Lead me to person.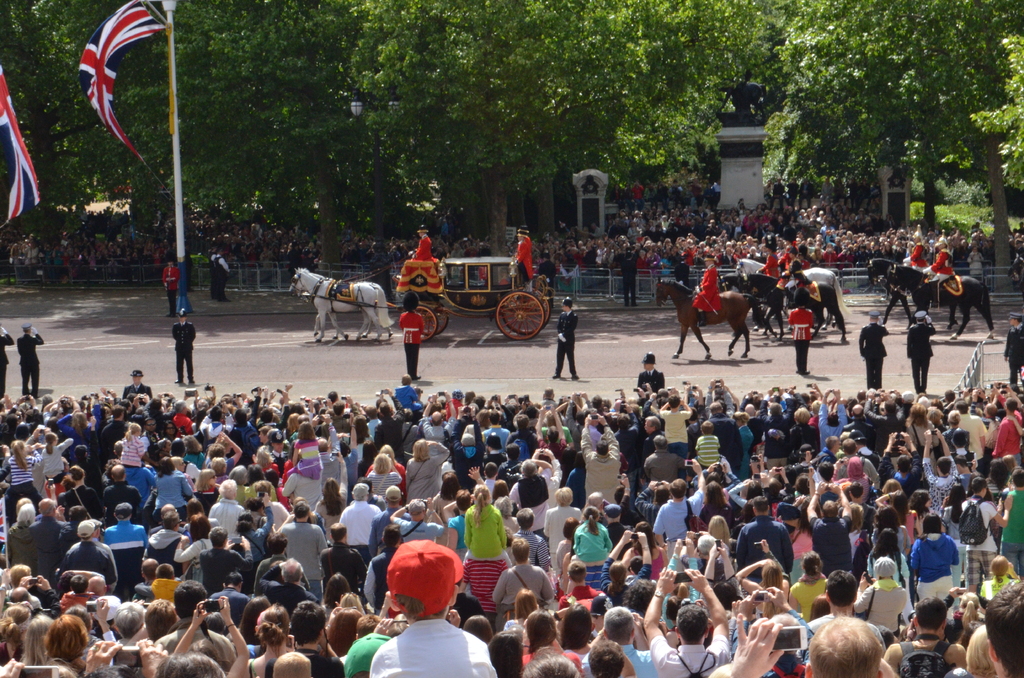
Lead to {"x1": 413, "y1": 220, "x2": 435, "y2": 257}.
